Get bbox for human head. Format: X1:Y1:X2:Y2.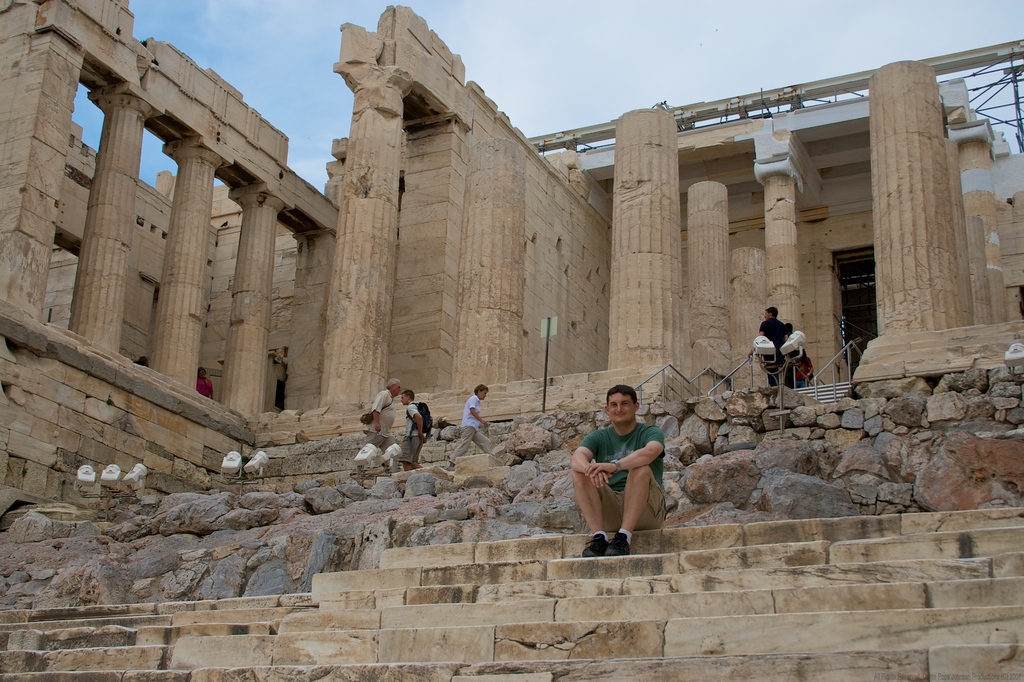
474:384:488:401.
